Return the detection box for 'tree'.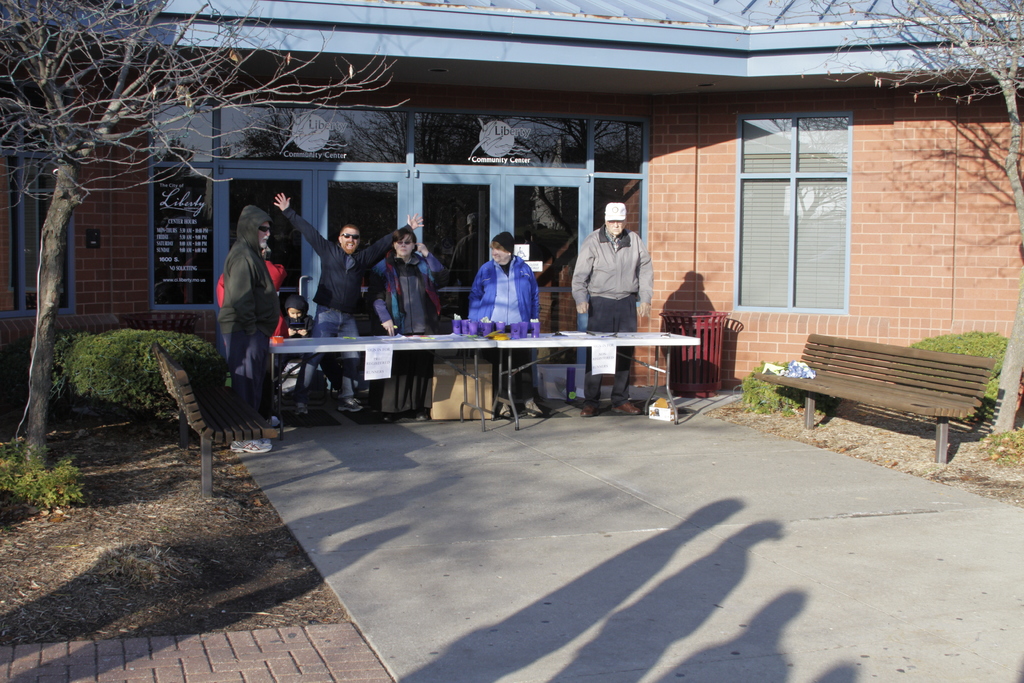
rect(789, 0, 1021, 434).
